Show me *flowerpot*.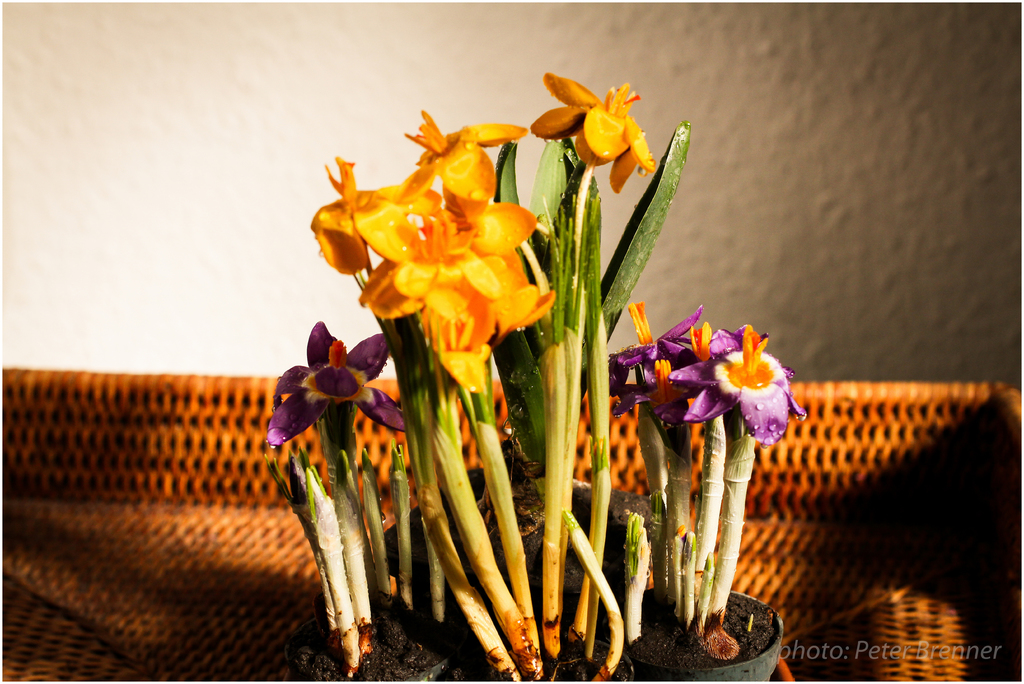
*flowerpot* is here: 625 584 783 683.
